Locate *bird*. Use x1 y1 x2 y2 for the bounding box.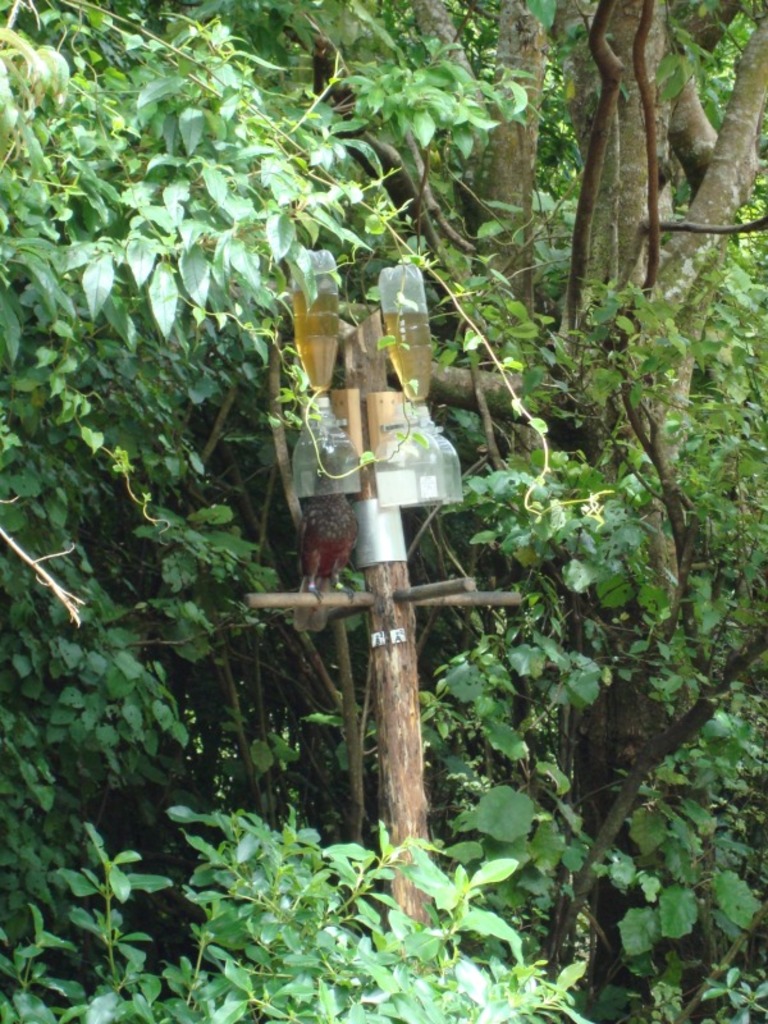
275 479 375 613.
